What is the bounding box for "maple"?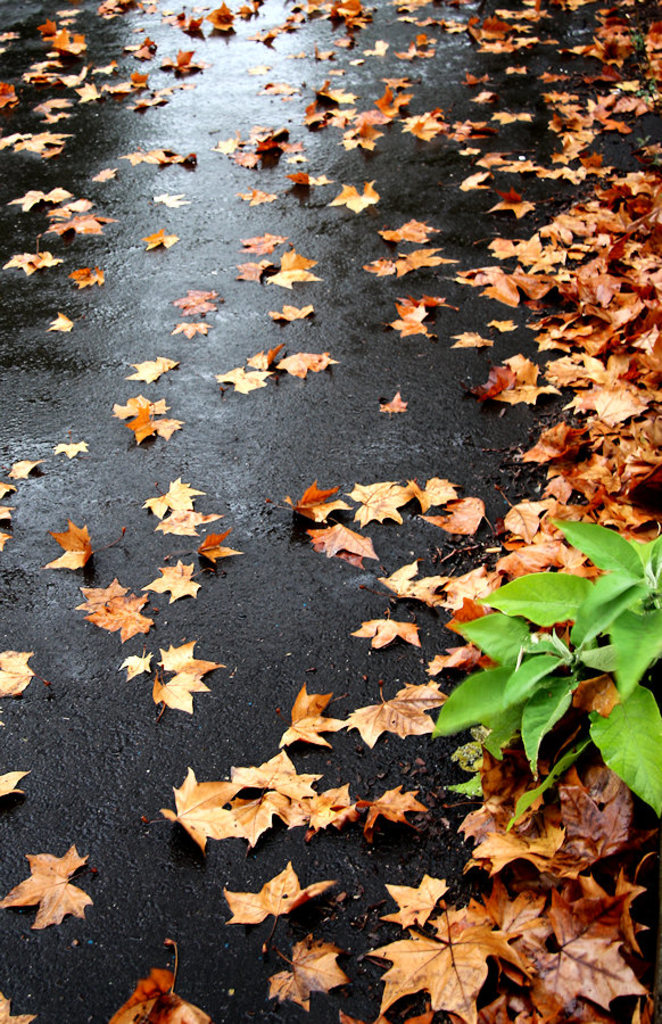
<region>0, 137, 72, 154</region>.
